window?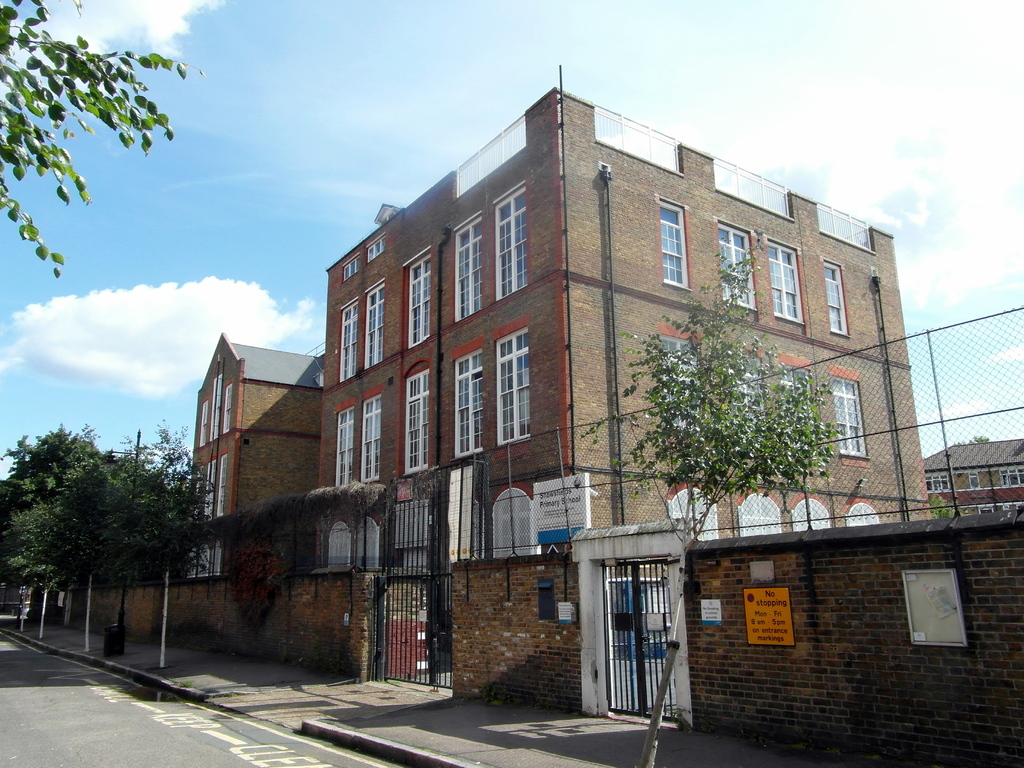
{"x1": 499, "y1": 331, "x2": 529, "y2": 443}
